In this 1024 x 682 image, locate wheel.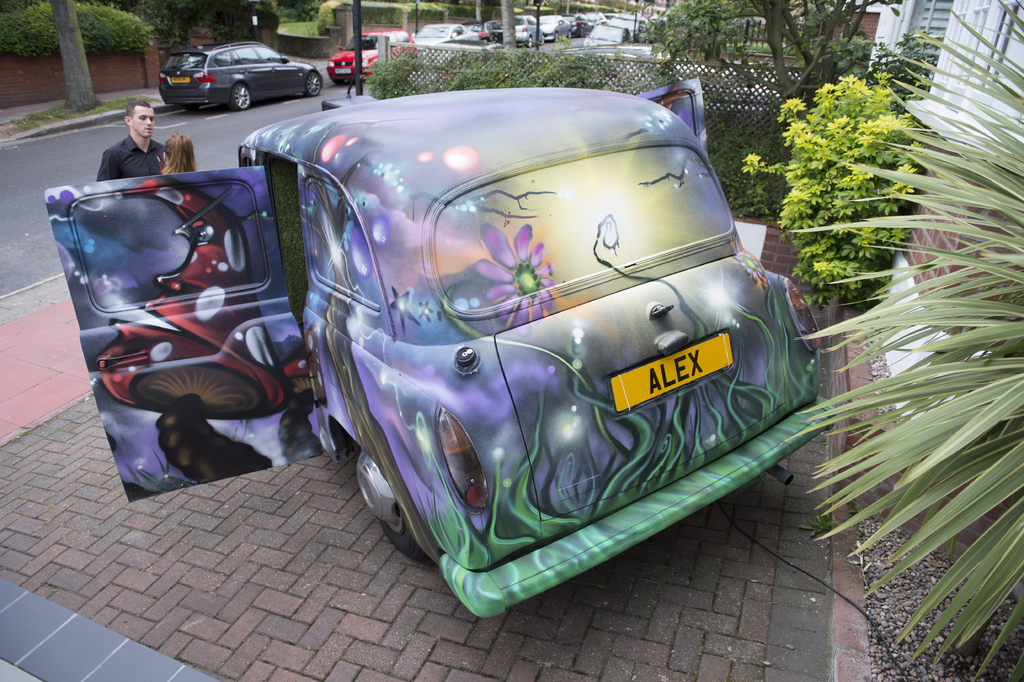
Bounding box: (303,73,320,96).
